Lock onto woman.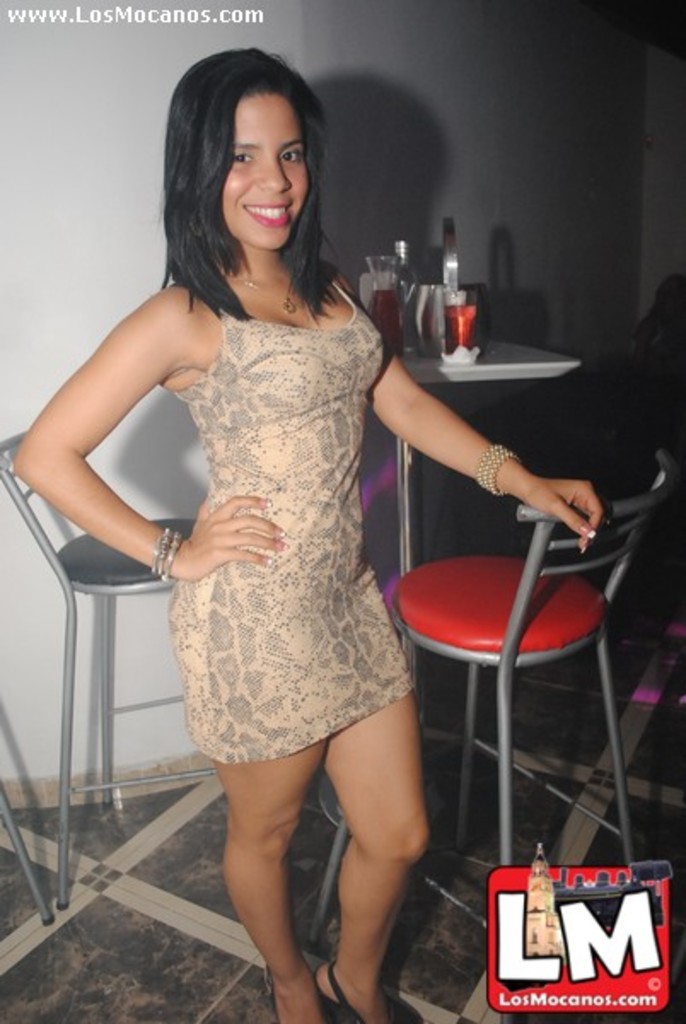
Locked: x1=10 y1=46 x2=601 y2=1022.
